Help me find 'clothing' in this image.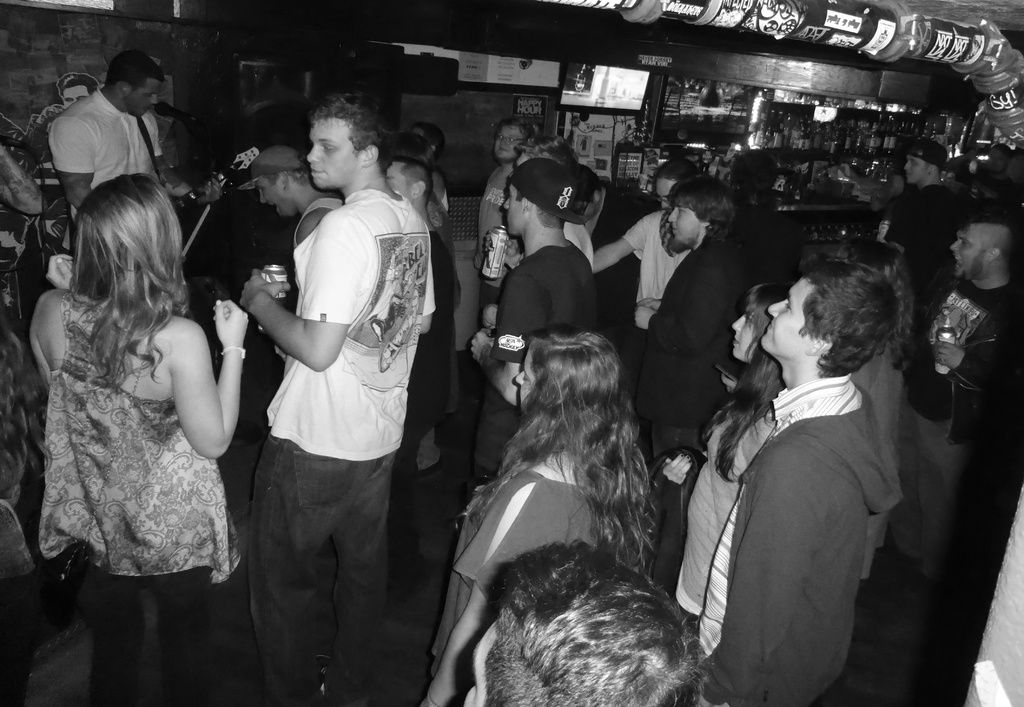
Found it: bbox(37, 289, 234, 706).
